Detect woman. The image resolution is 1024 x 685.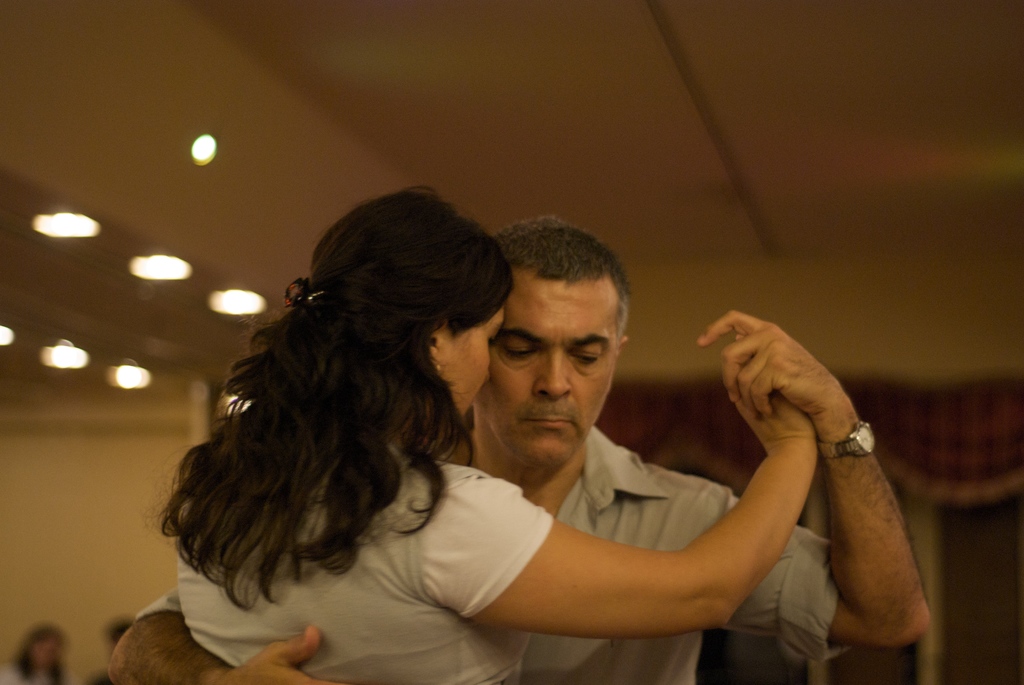
x1=0 y1=623 x2=73 y2=684.
